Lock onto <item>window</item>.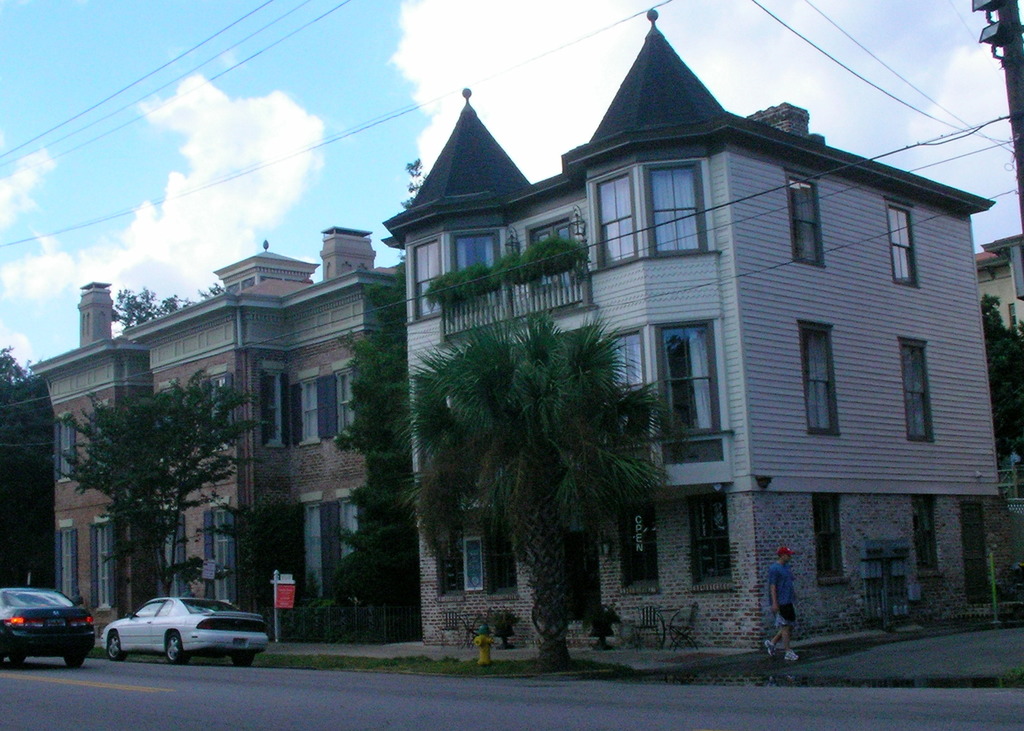
Locked: l=651, t=156, r=701, b=257.
